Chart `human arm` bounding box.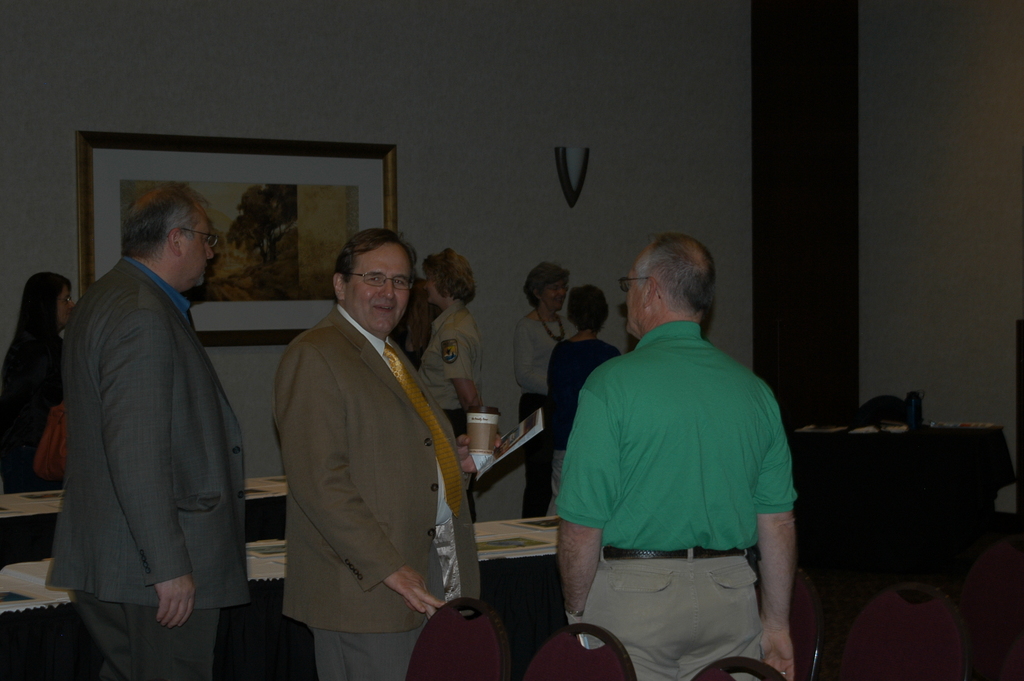
Charted: crop(511, 320, 555, 398).
